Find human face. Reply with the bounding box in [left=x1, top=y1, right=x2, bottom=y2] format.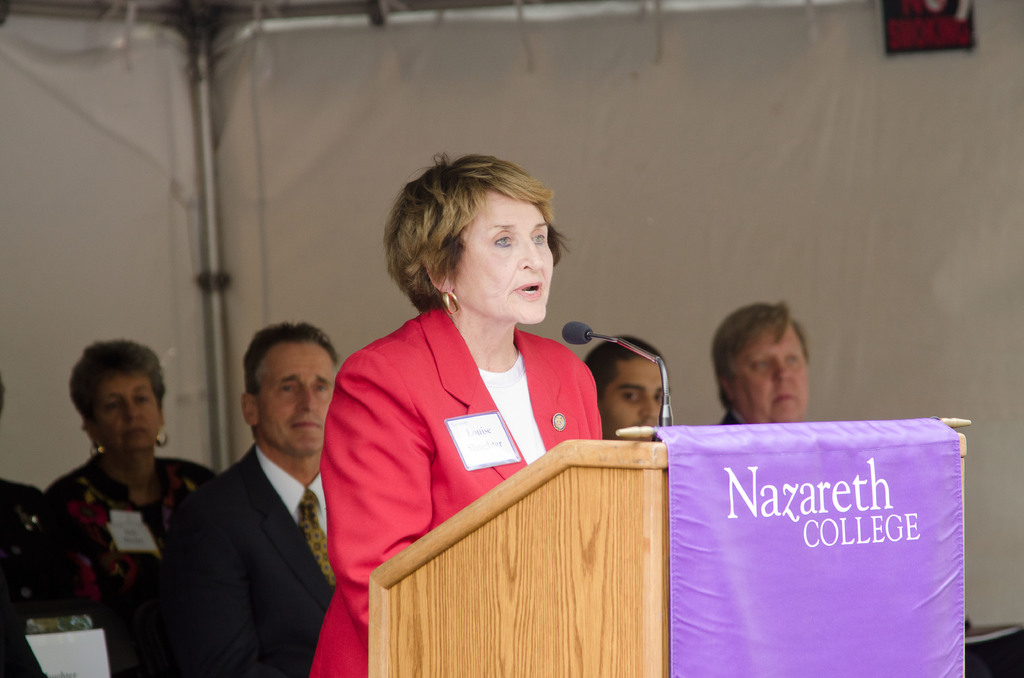
[left=105, top=371, right=157, bottom=455].
